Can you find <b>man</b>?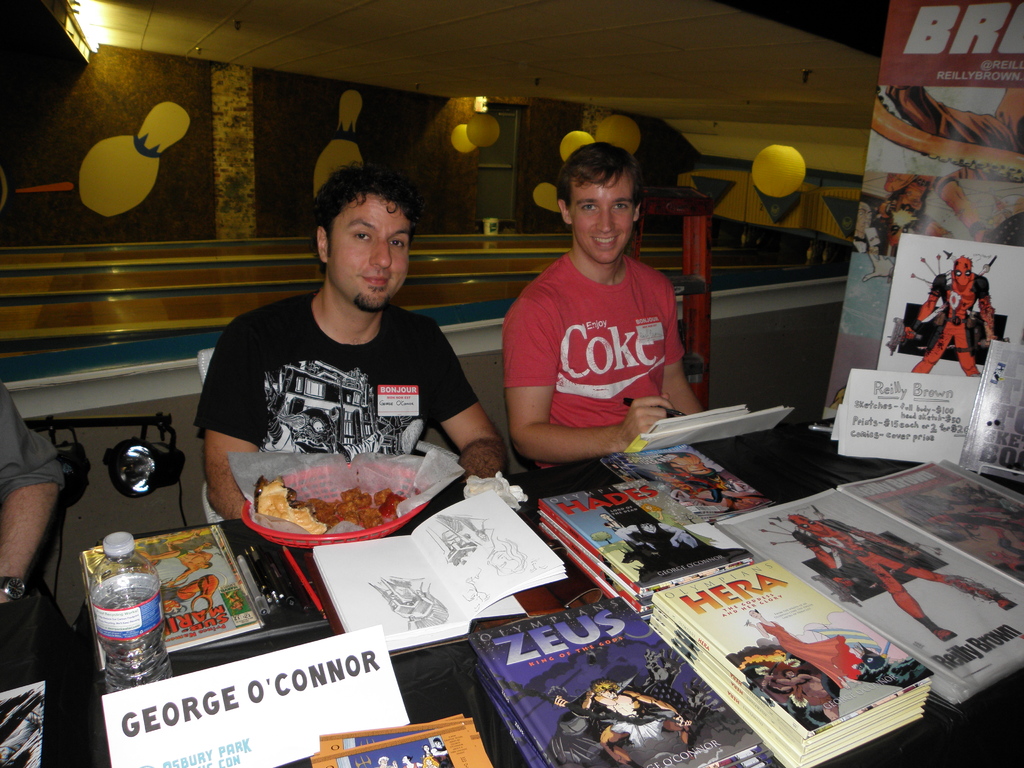
Yes, bounding box: [left=899, top=251, right=1004, bottom=388].
